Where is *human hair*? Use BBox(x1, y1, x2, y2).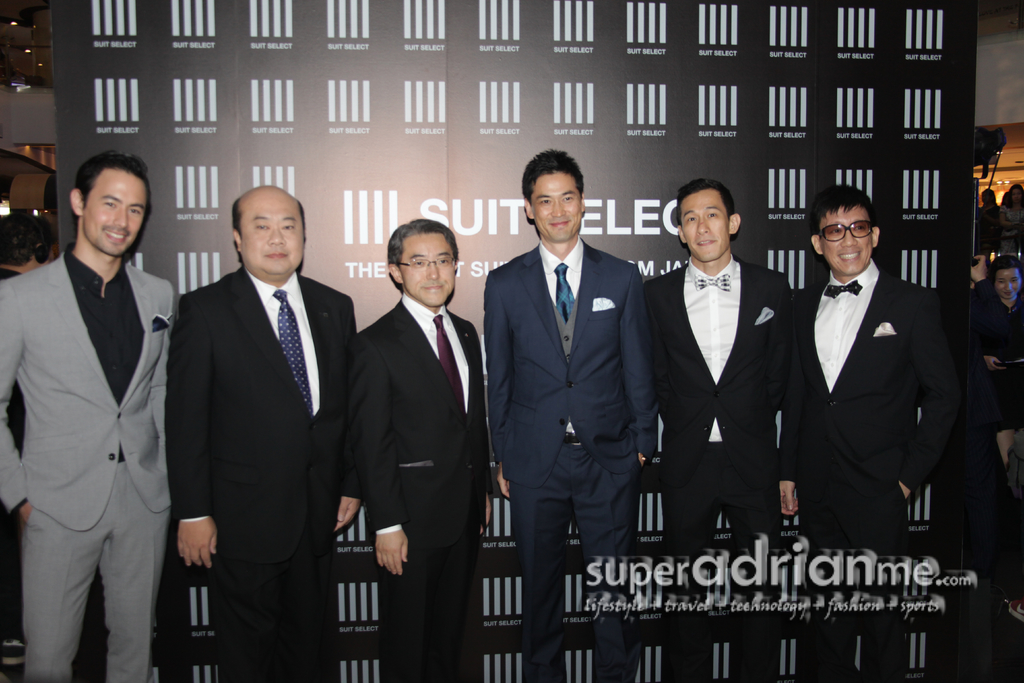
BBox(673, 181, 735, 216).
